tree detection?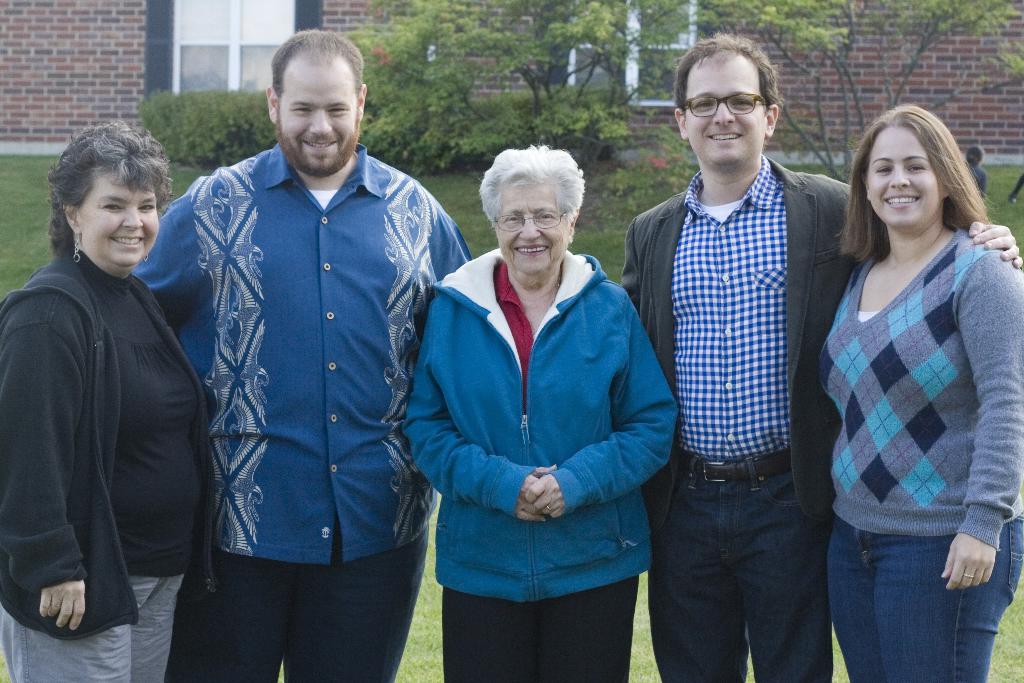
Rect(345, 0, 1023, 184)
